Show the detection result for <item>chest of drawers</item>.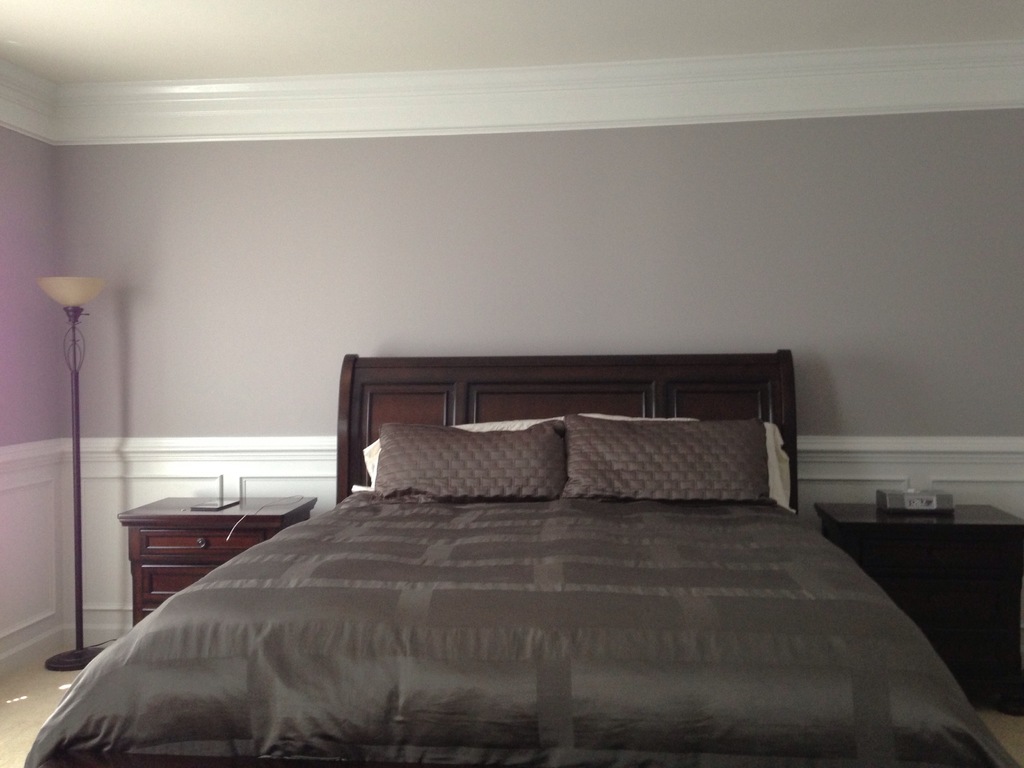
[x1=113, y1=494, x2=319, y2=627].
